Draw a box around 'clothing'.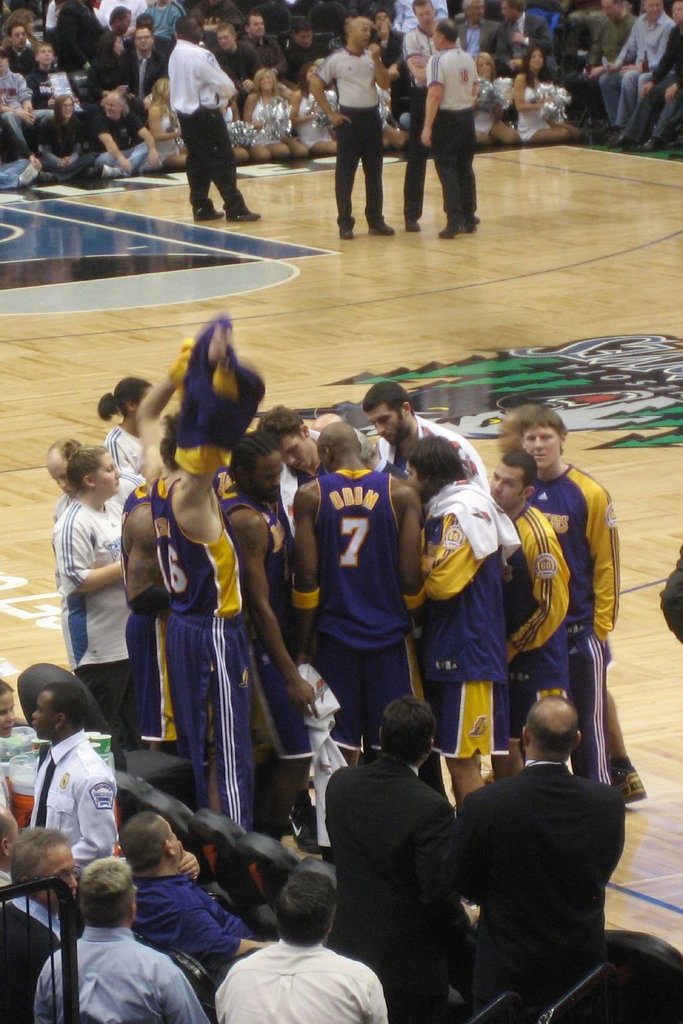
{"left": 146, "top": 879, "right": 255, "bottom": 993}.
